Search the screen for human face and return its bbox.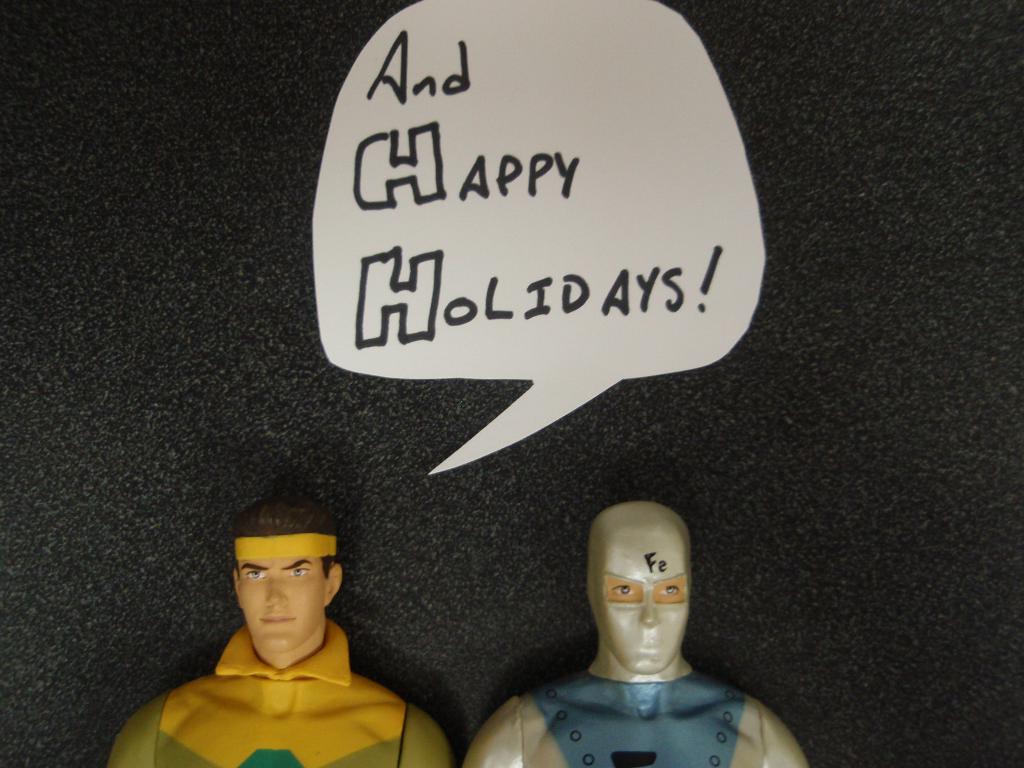
Found: box=[595, 531, 687, 673].
